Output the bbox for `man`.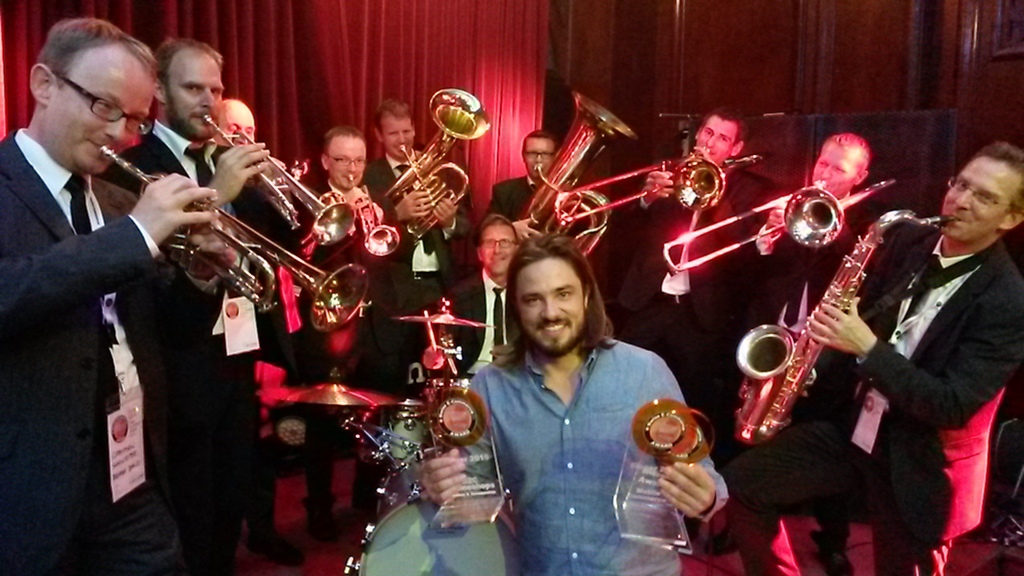
<bbox>103, 41, 266, 575</bbox>.
